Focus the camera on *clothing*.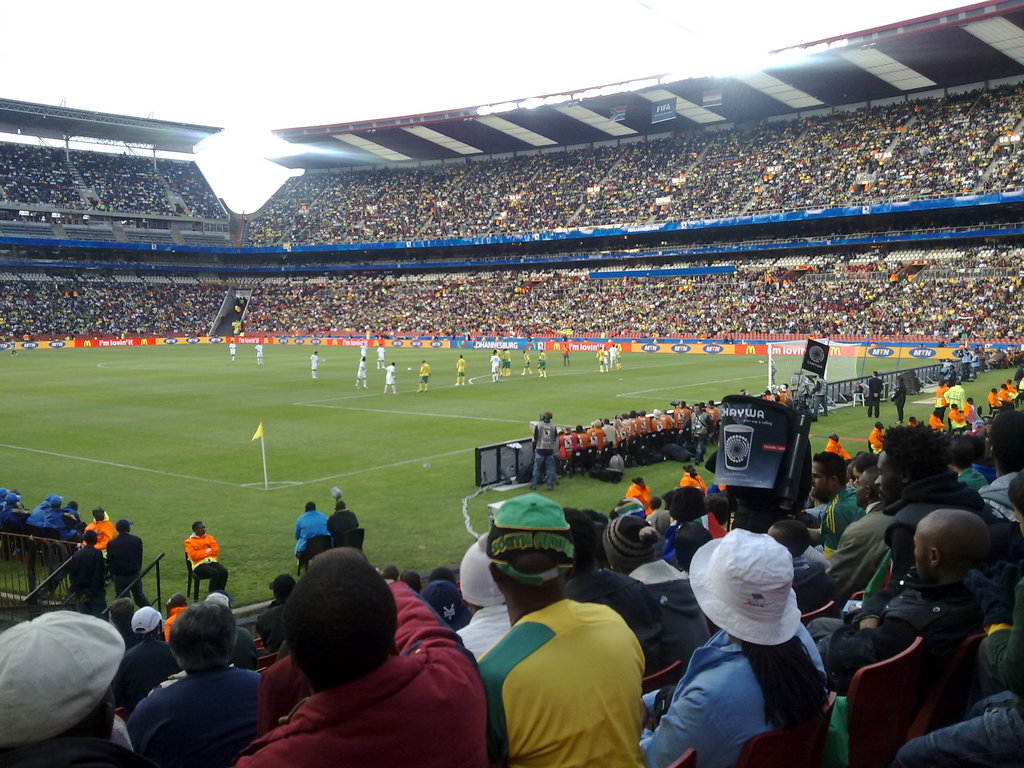
Focus region: Rect(241, 579, 488, 767).
